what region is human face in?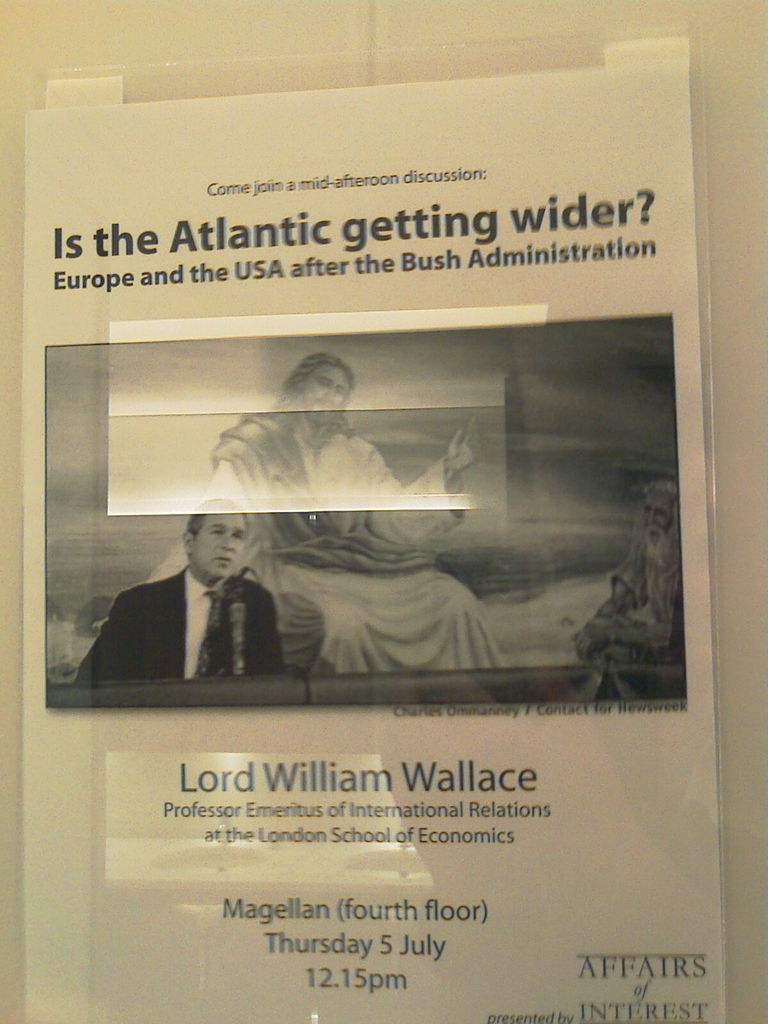
rect(636, 493, 675, 535).
